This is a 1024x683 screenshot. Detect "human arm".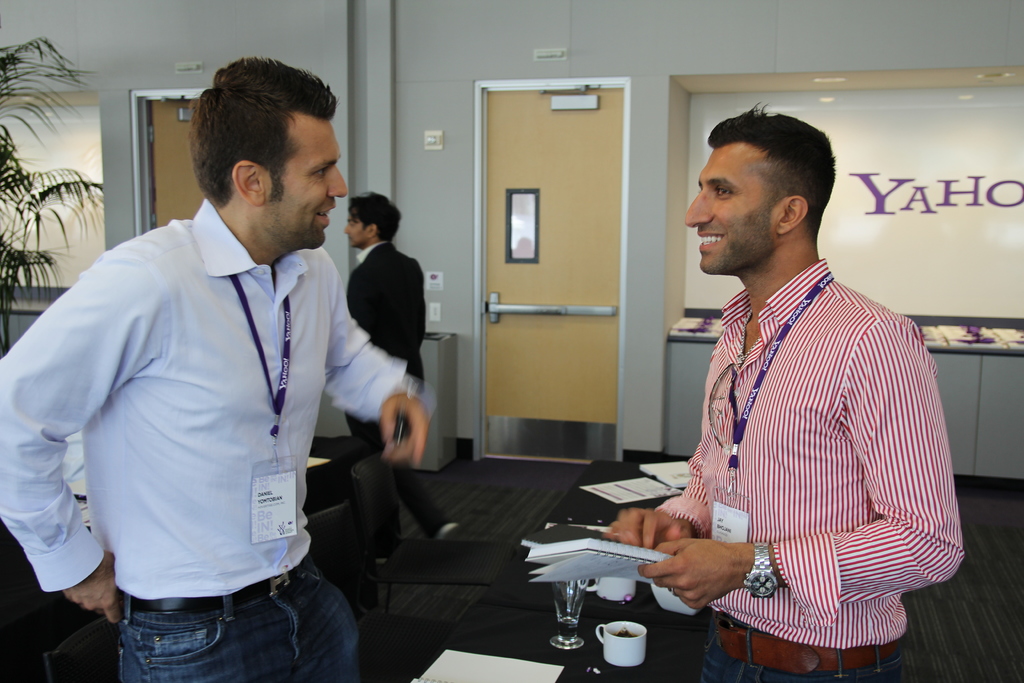
607, 439, 712, 548.
